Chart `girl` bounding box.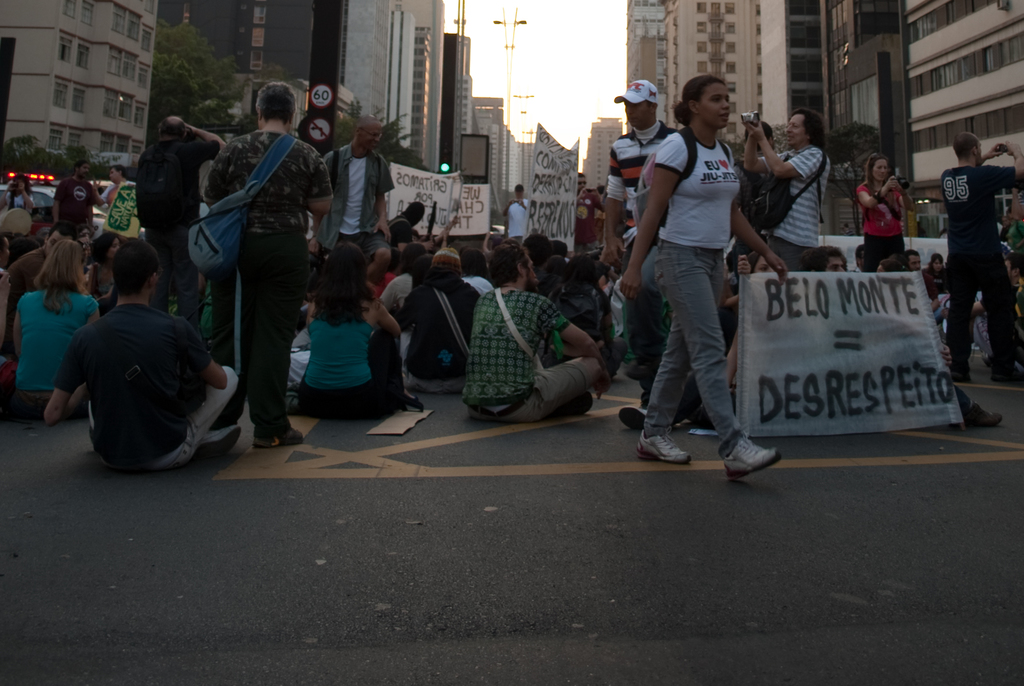
Charted: [298, 284, 394, 429].
